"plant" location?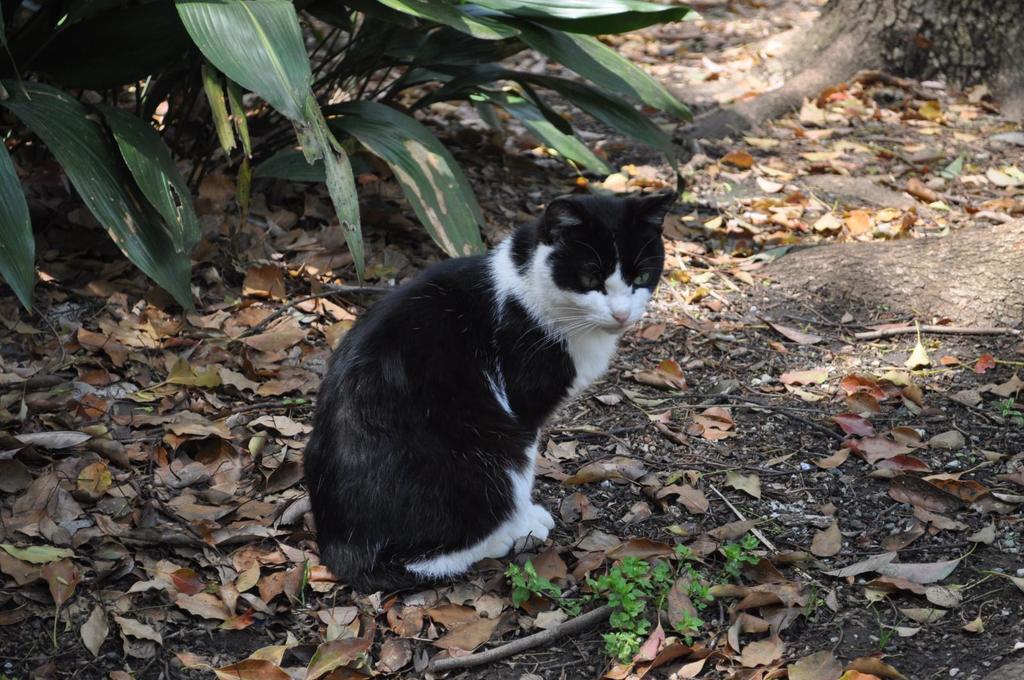
region(497, 562, 556, 605)
